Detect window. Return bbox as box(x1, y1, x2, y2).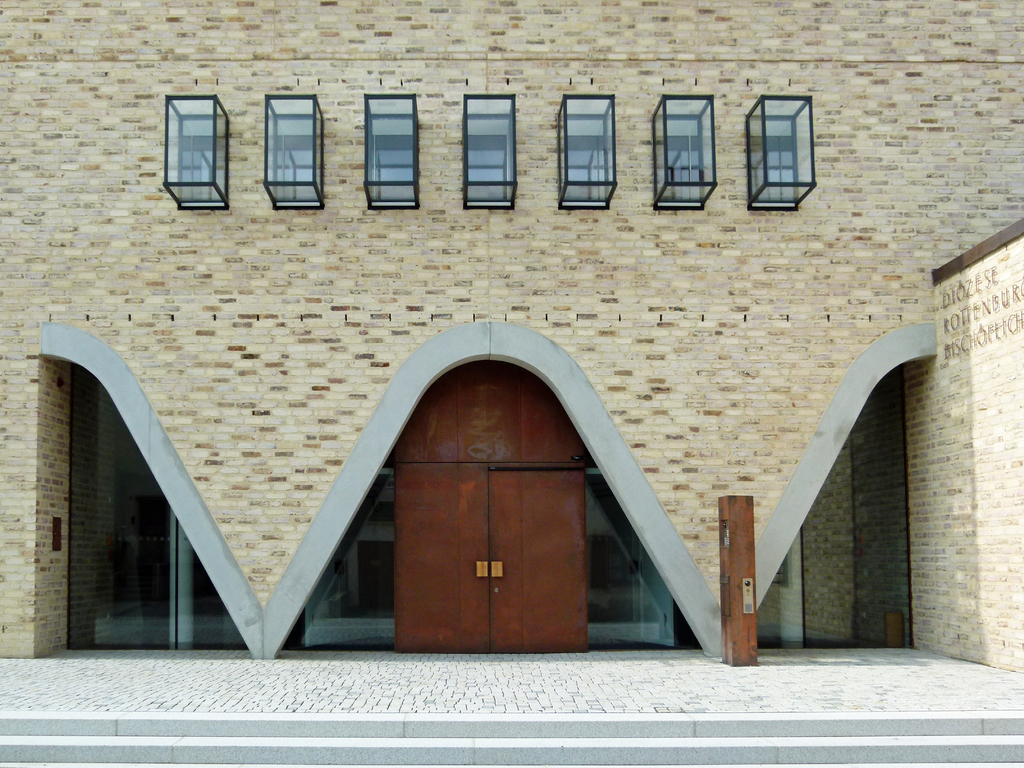
box(558, 88, 614, 214).
